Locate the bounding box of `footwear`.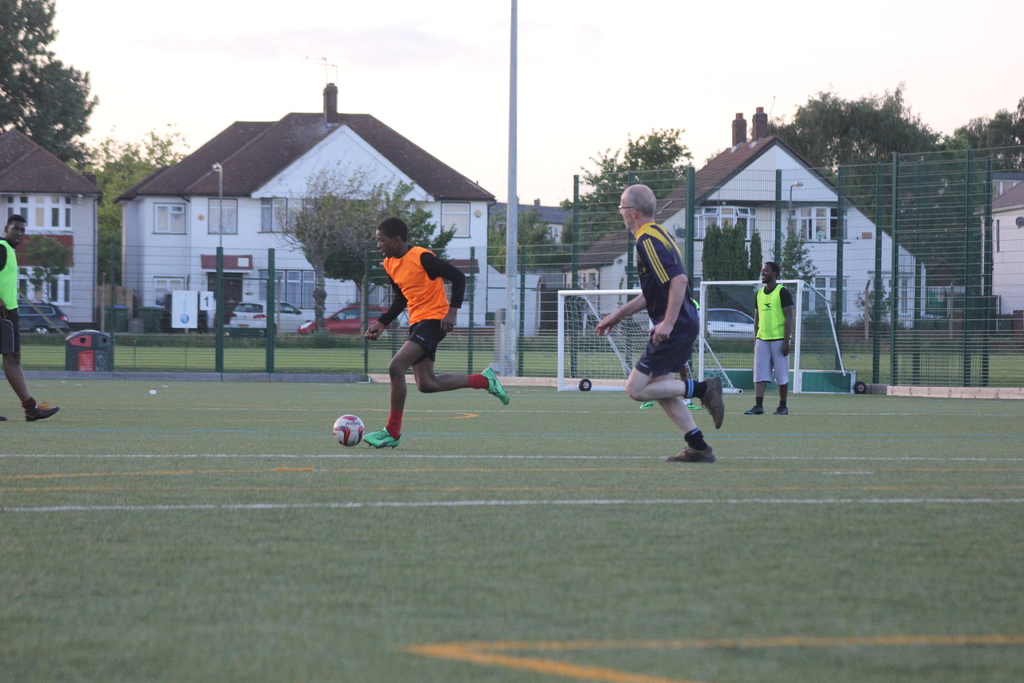
Bounding box: detection(771, 404, 791, 415).
